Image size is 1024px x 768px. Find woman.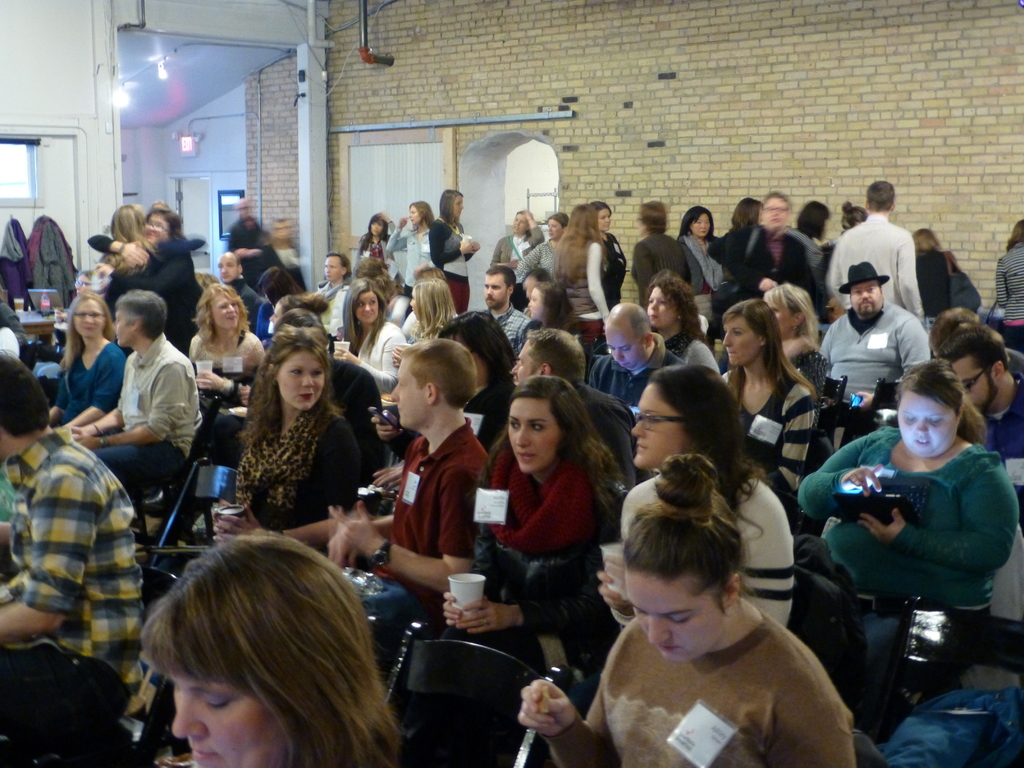
93 200 213 305.
